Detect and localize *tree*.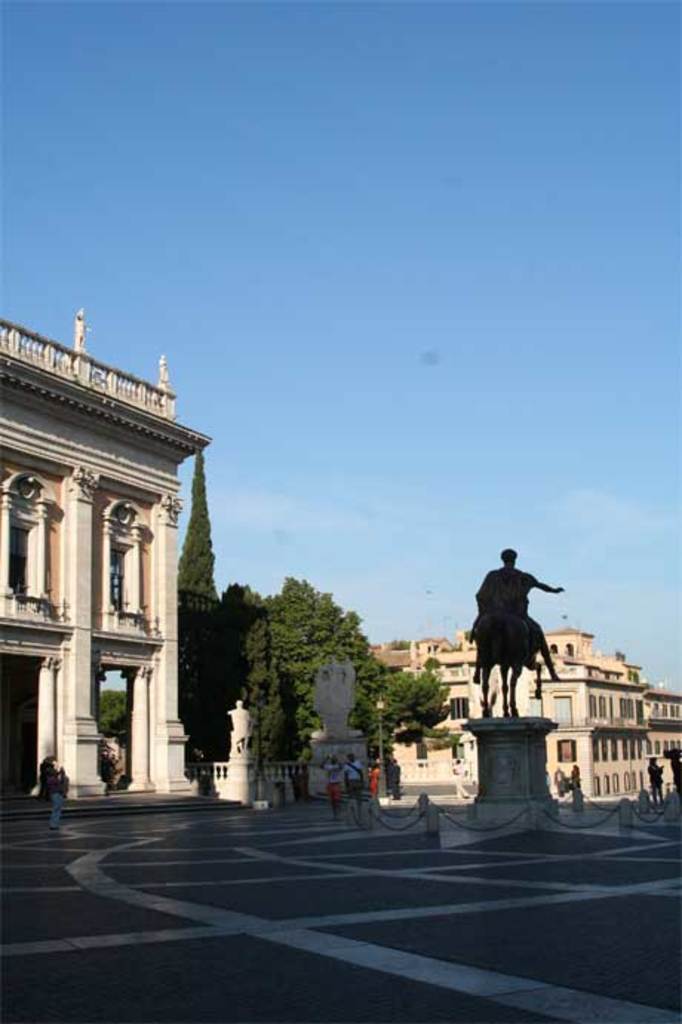
Localized at bbox=[236, 648, 292, 766].
